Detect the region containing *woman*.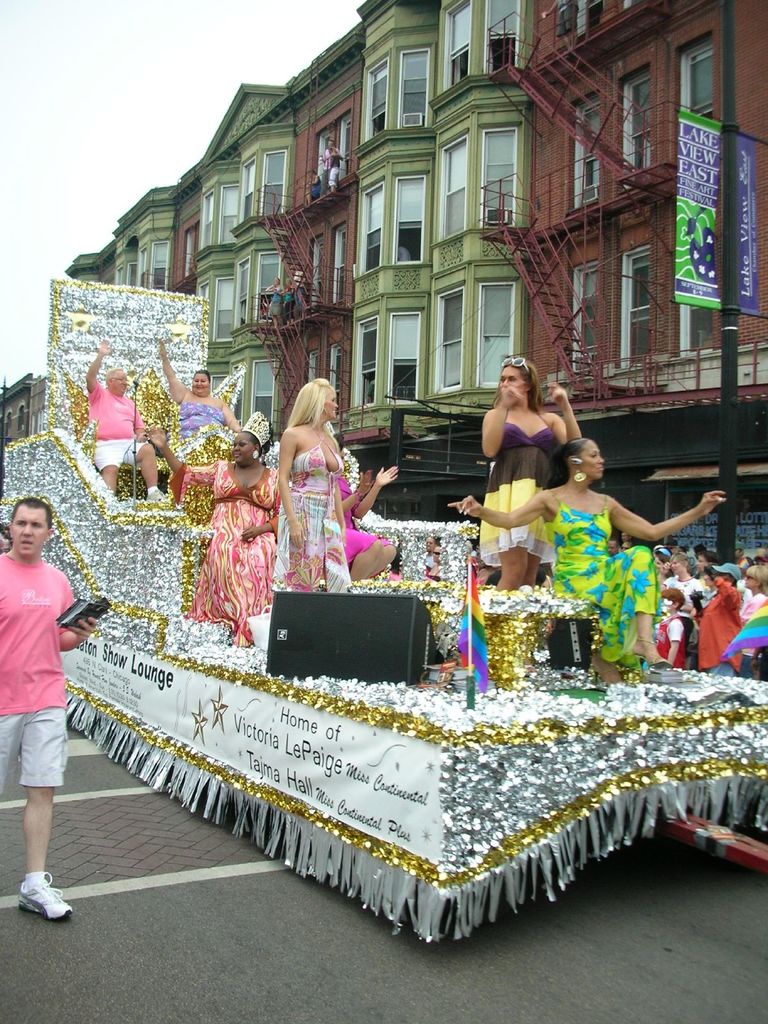
rect(156, 337, 248, 443).
